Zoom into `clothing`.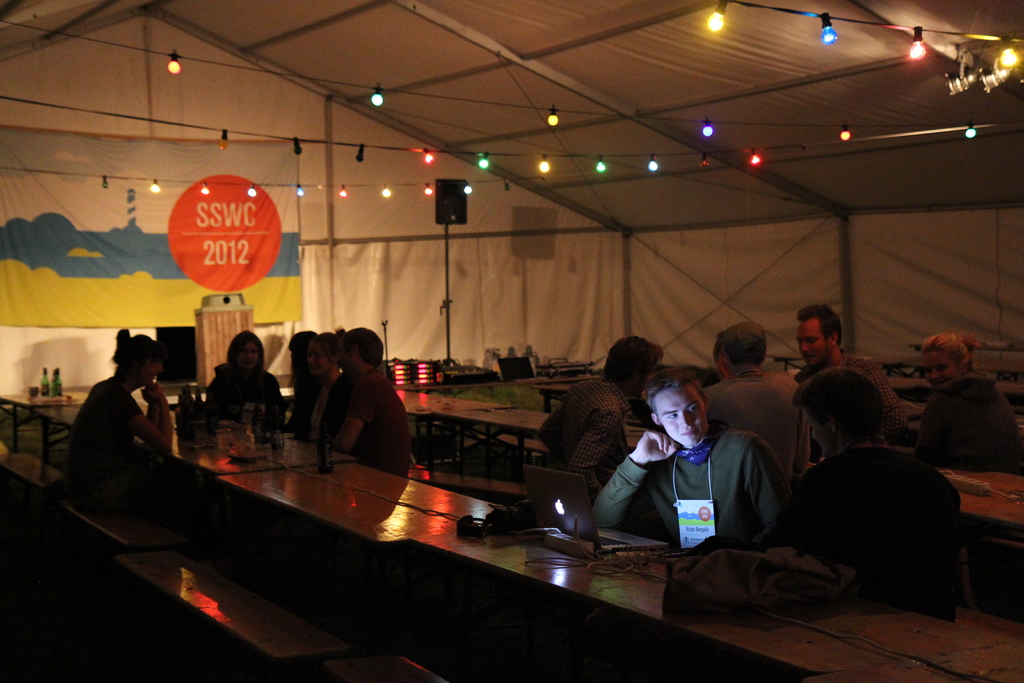
Zoom target: x1=532 y1=383 x2=647 y2=475.
